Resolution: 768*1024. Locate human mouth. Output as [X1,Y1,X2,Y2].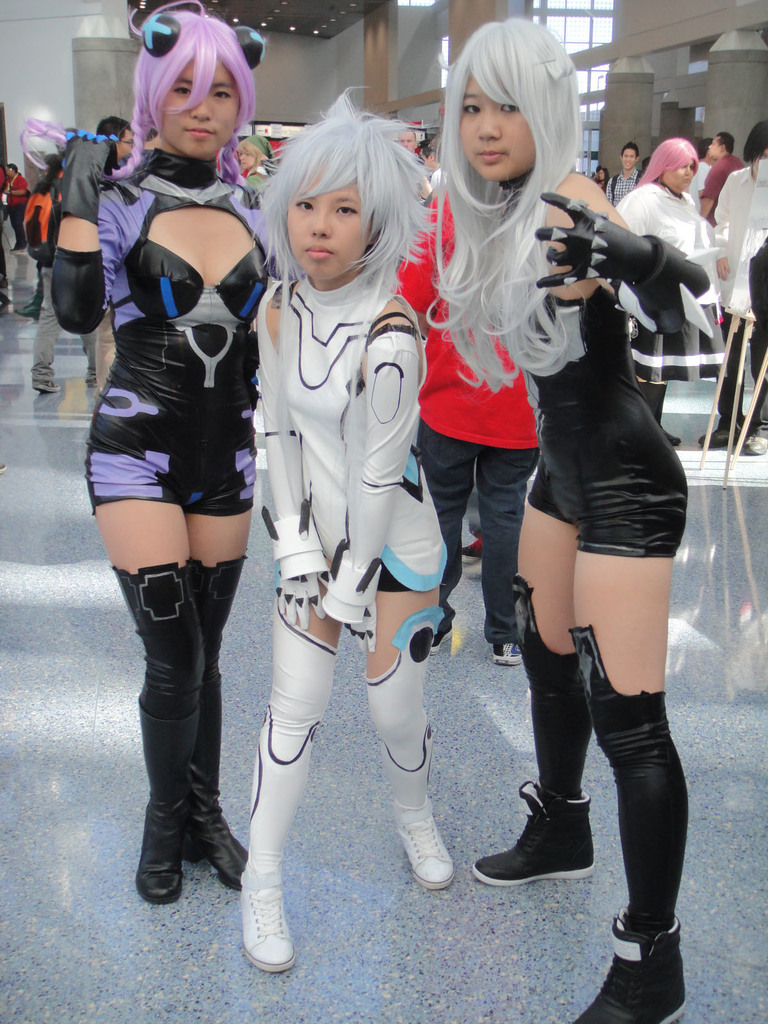
[478,147,506,166].
